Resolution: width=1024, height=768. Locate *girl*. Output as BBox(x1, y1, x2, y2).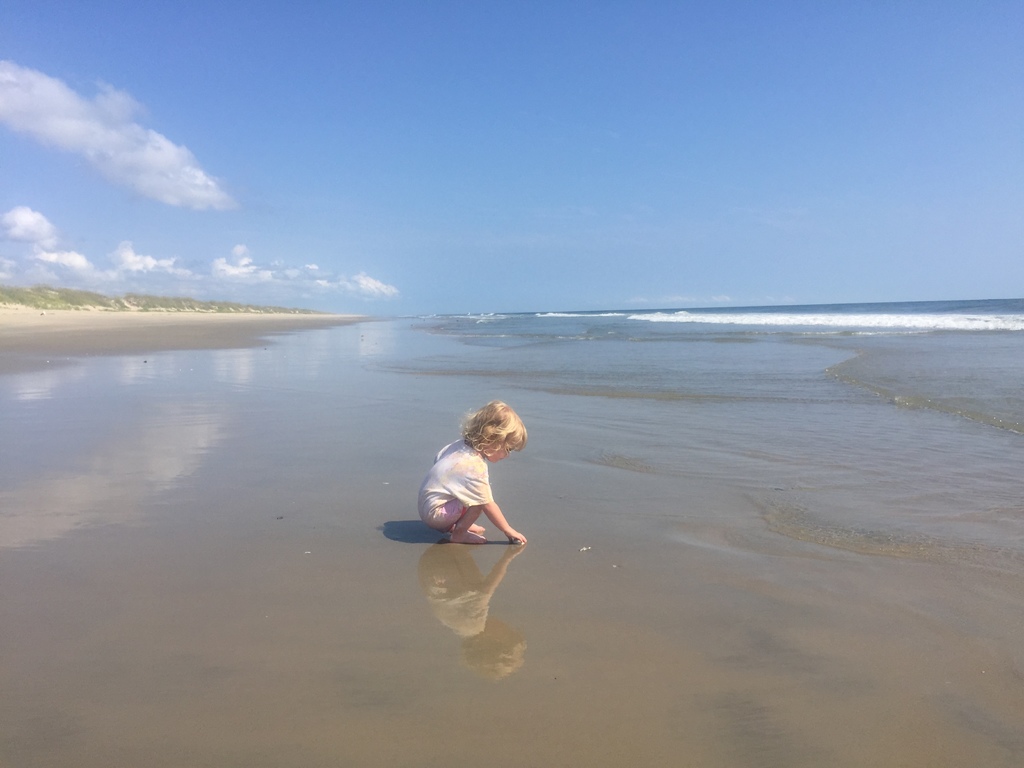
BBox(415, 399, 526, 546).
